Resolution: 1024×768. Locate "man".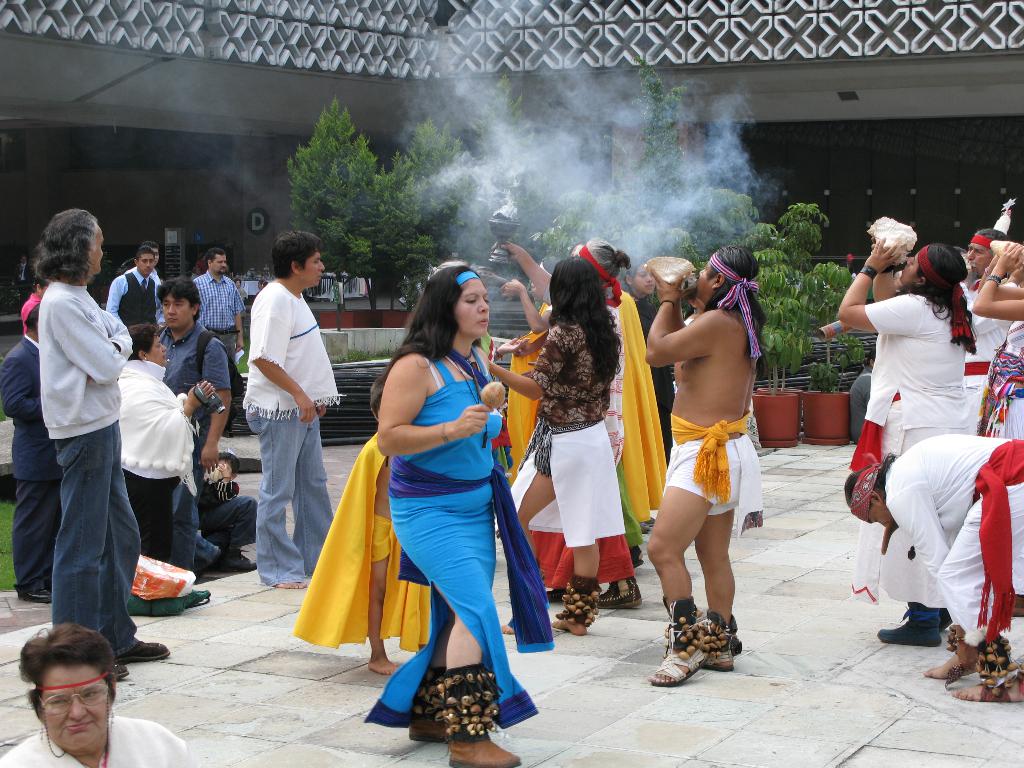
left=0, top=305, right=54, bottom=605.
